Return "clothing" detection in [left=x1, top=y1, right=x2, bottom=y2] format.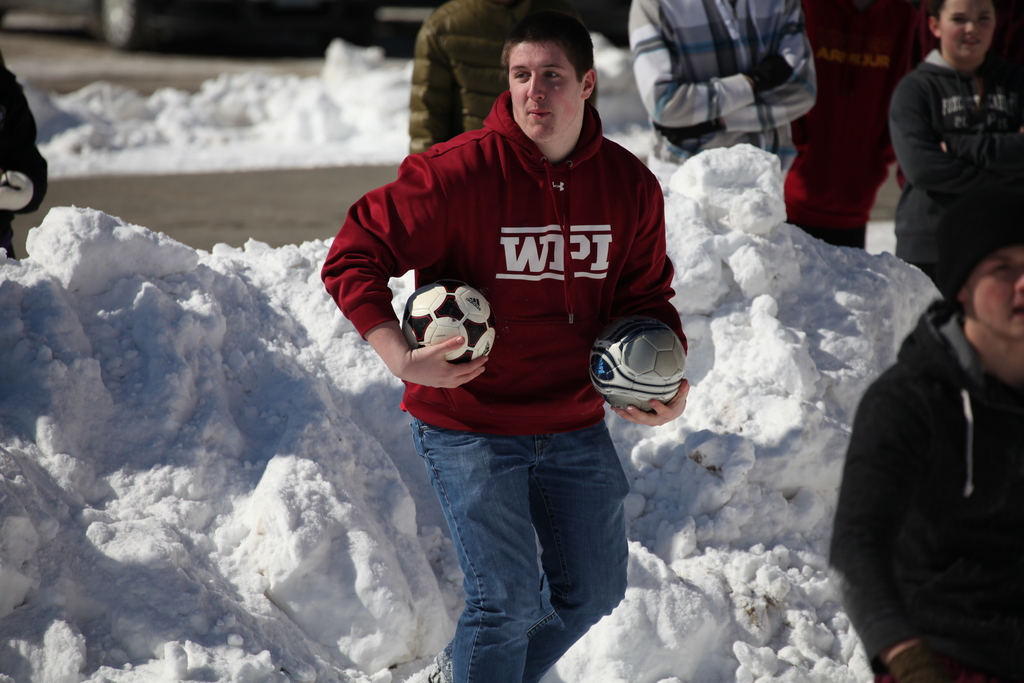
[left=402, top=0, right=552, bottom=174].
